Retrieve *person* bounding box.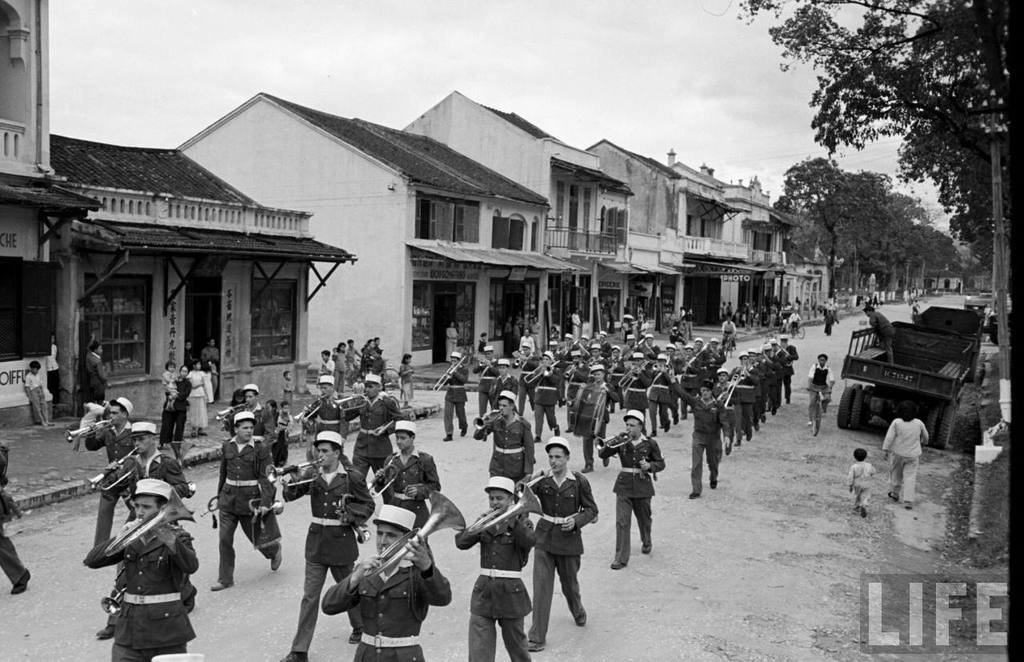
Bounding box: 279:429:375:661.
